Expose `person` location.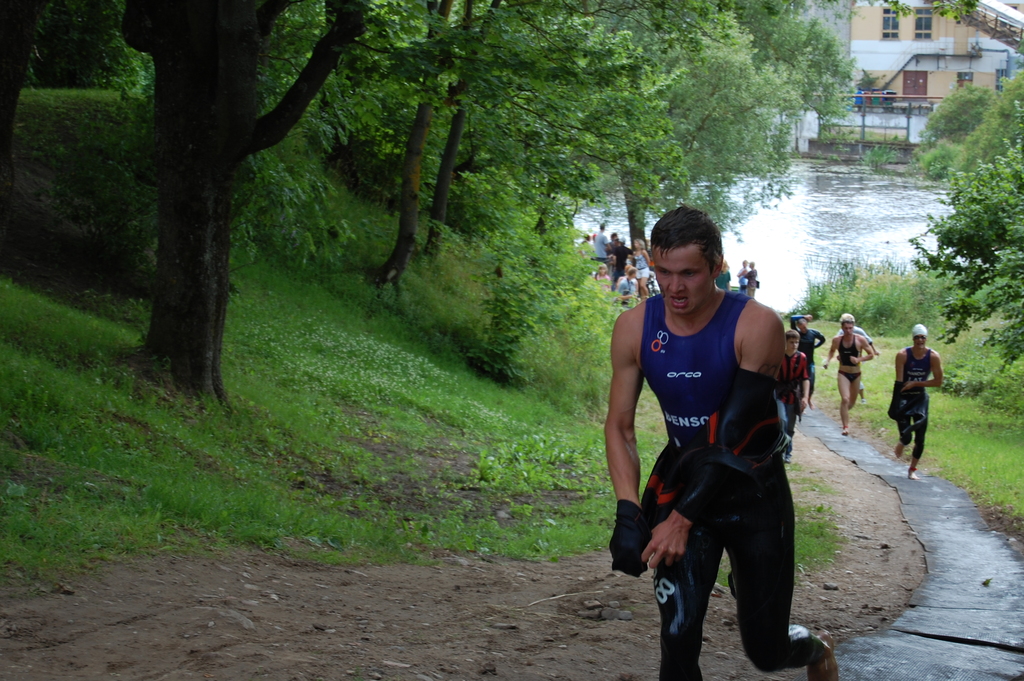
Exposed at crop(821, 318, 865, 434).
